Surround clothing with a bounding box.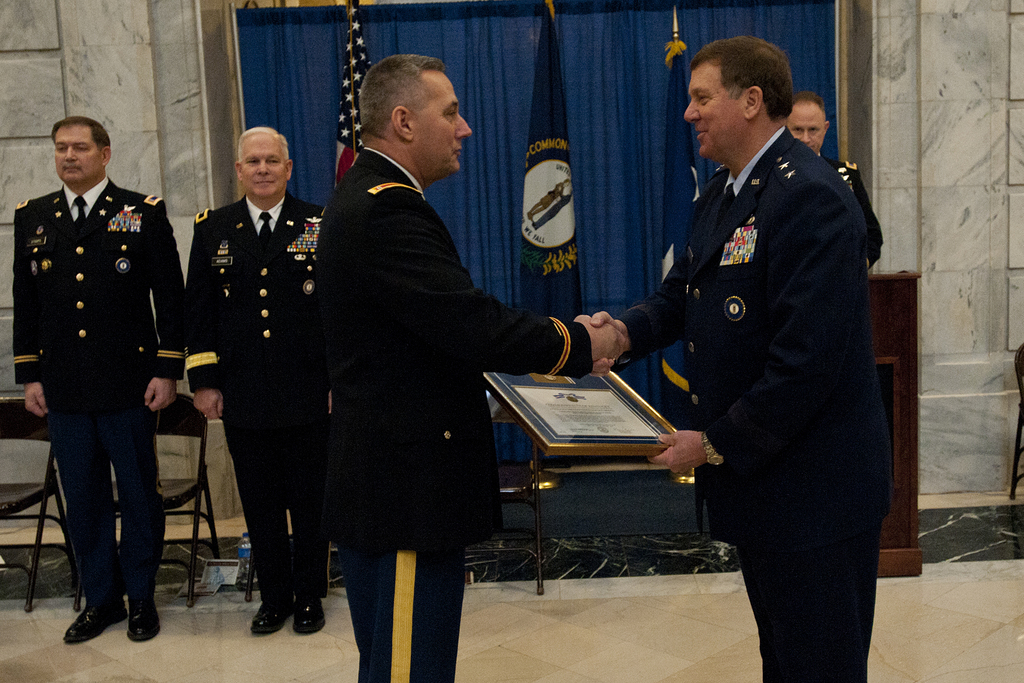
<box>316,145,594,682</box>.
